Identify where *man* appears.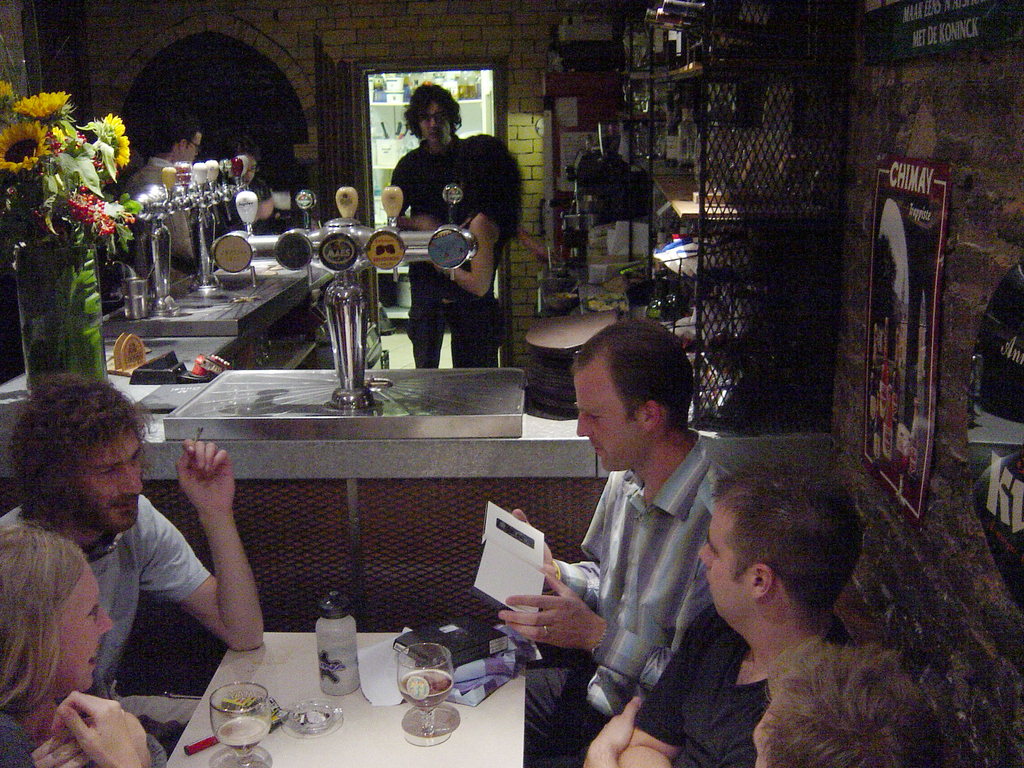
Appears at [x1=385, y1=81, x2=504, y2=372].
